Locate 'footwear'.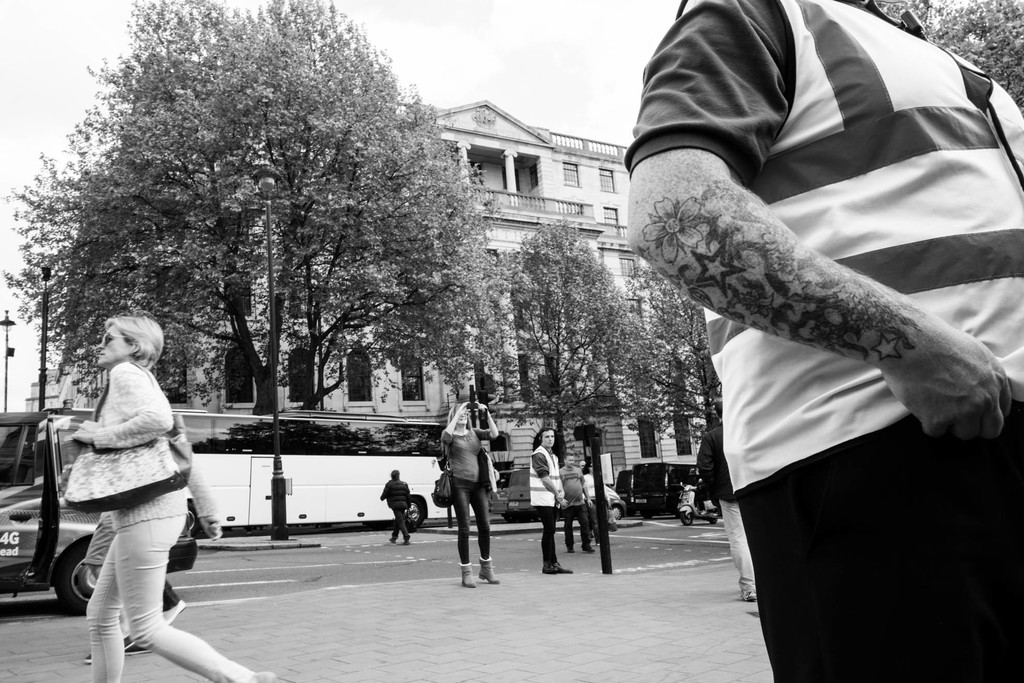
Bounding box: left=557, top=566, right=572, bottom=572.
